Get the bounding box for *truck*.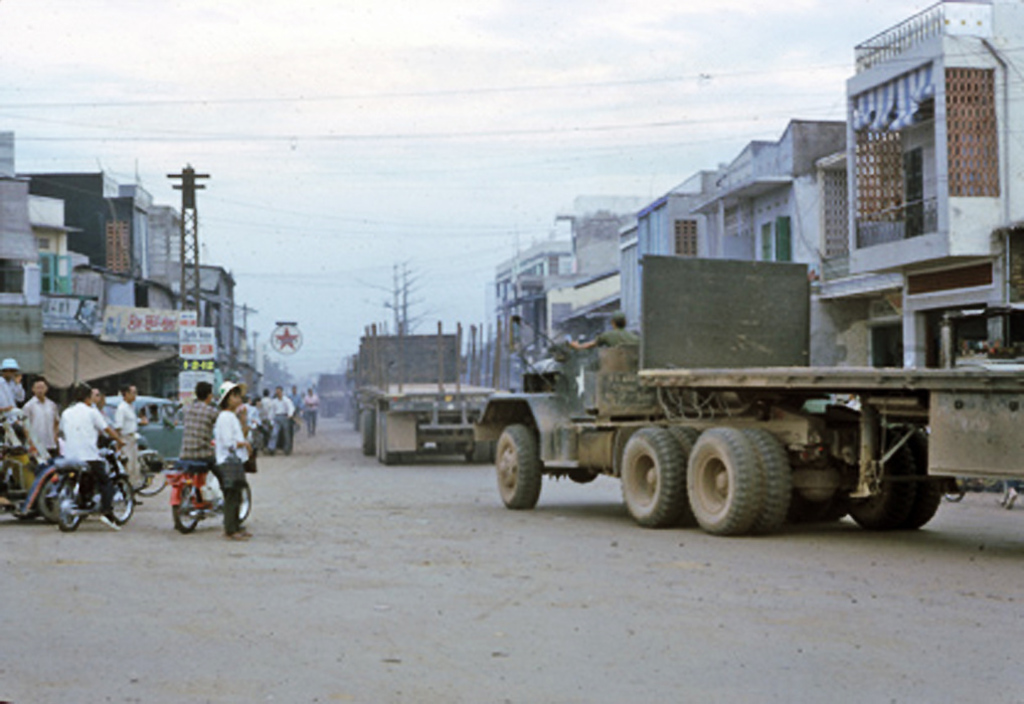
{"left": 449, "top": 256, "right": 1011, "bottom": 548}.
